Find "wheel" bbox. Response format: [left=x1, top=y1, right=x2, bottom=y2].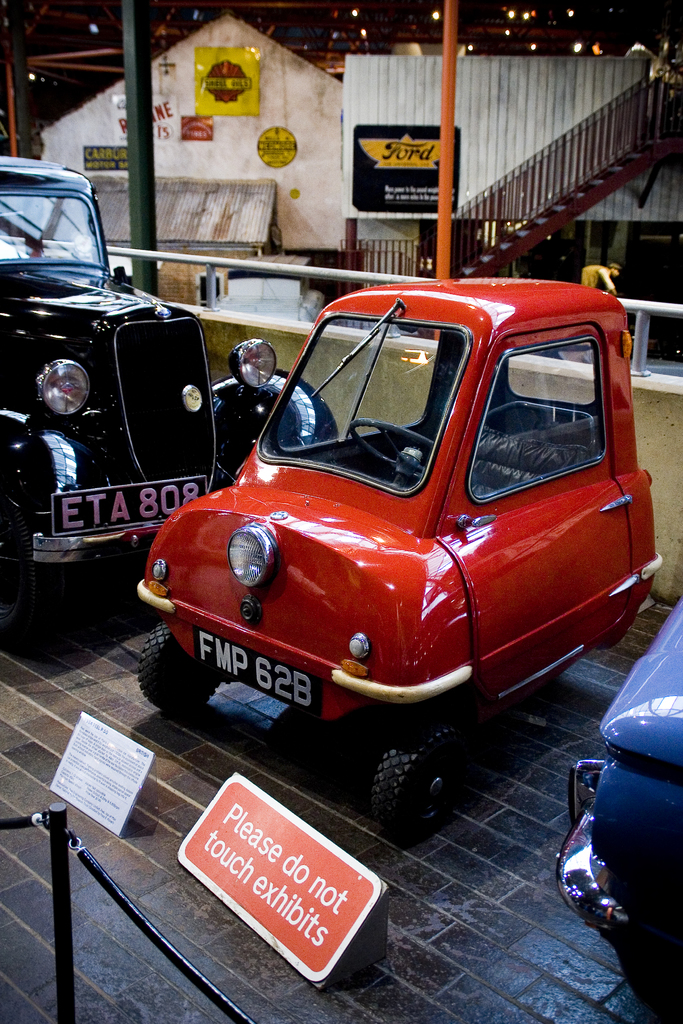
[left=136, top=626, right=227, bottom=724].
